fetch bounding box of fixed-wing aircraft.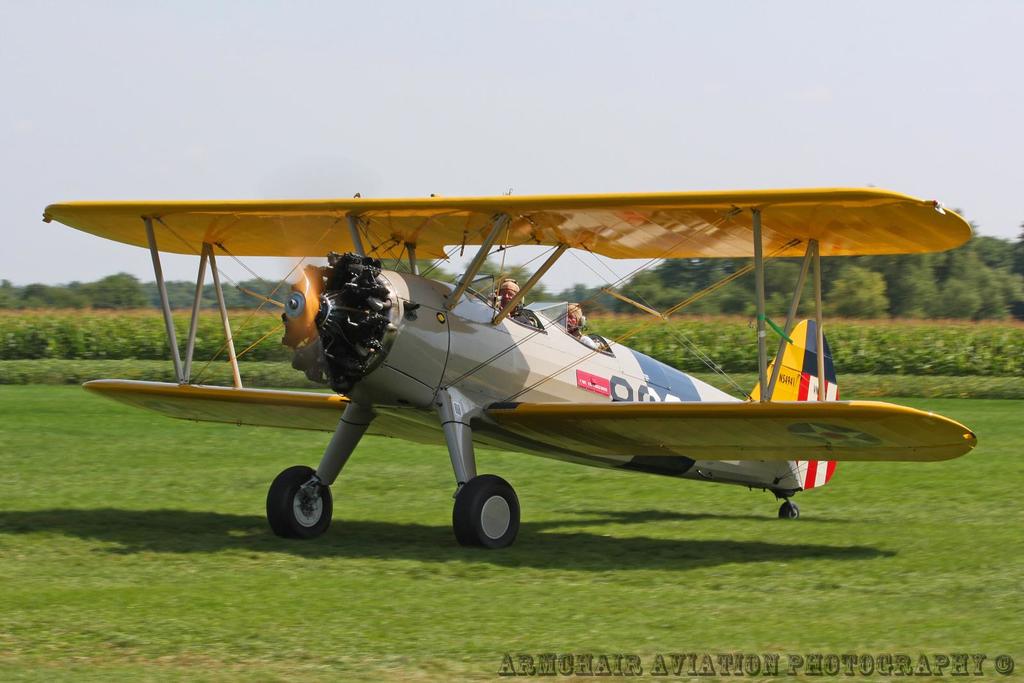
Bbox: l=45, t=186, r=977, b=550.
